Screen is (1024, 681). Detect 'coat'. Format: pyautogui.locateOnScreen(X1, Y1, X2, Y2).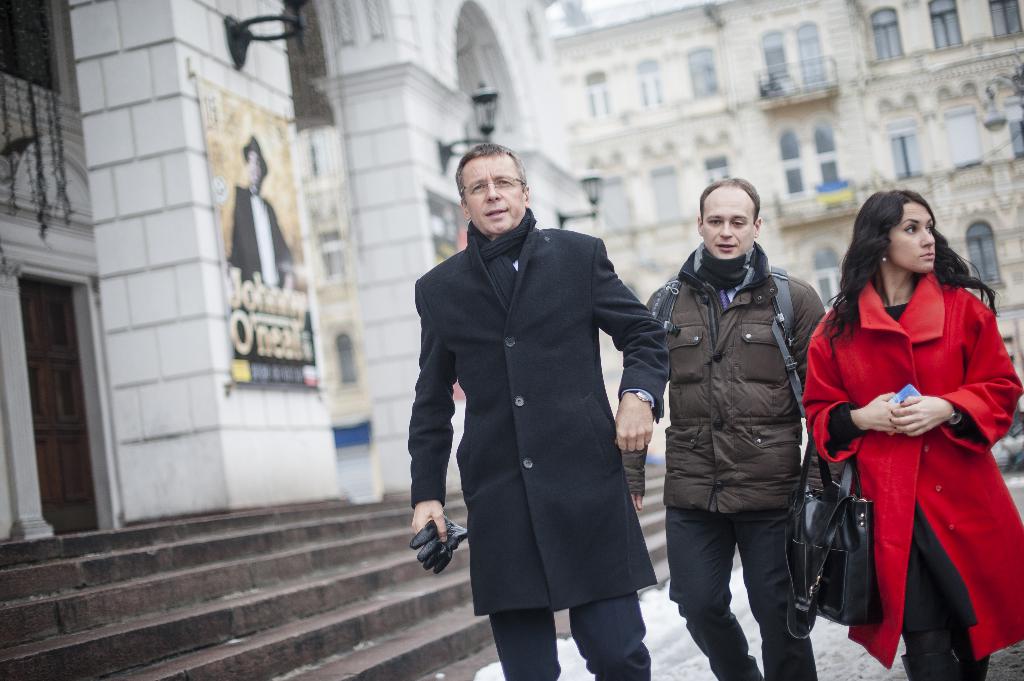
pyautogui.locateOnScreen(810, 268, 1023, 661).
